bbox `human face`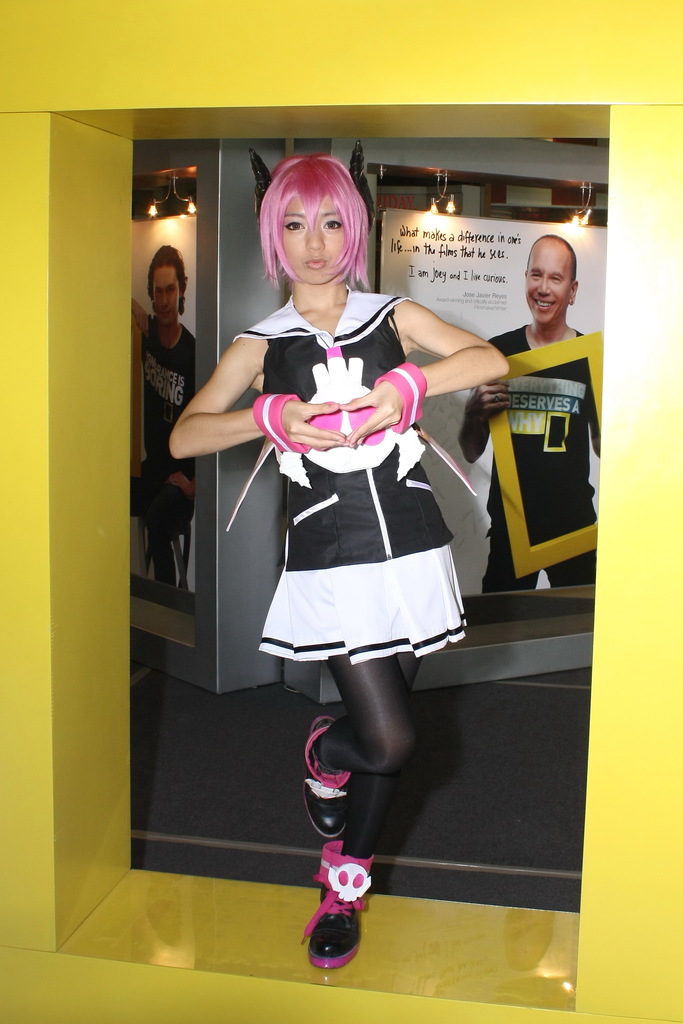
locate(284, 196, 347, 285)
